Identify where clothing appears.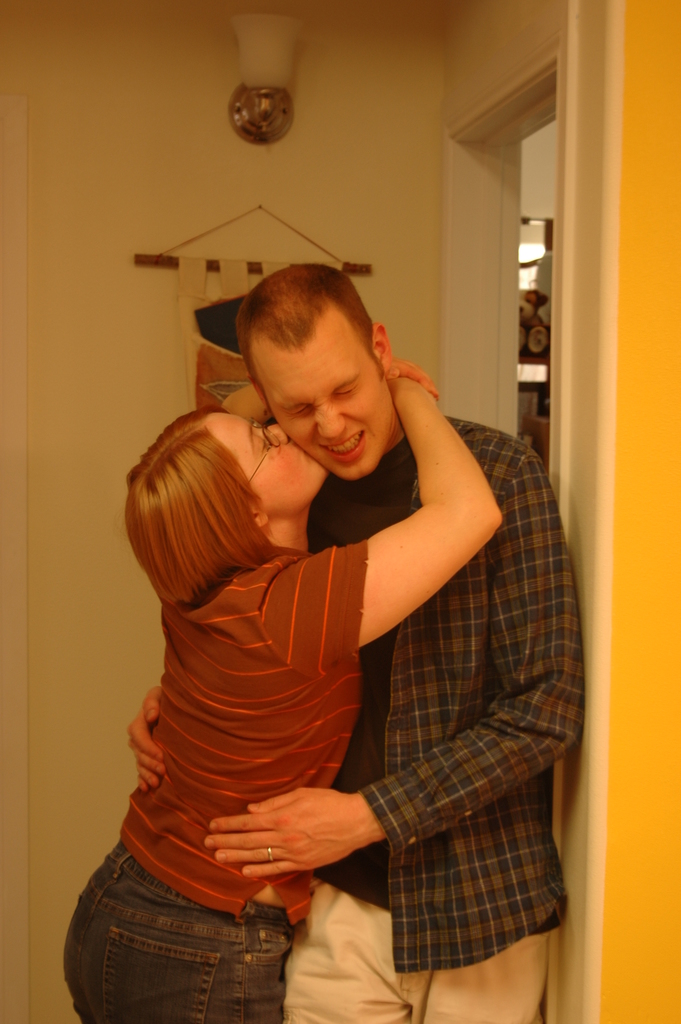
Appears at x1=54, y1=538, x2=356, y2=1023.
